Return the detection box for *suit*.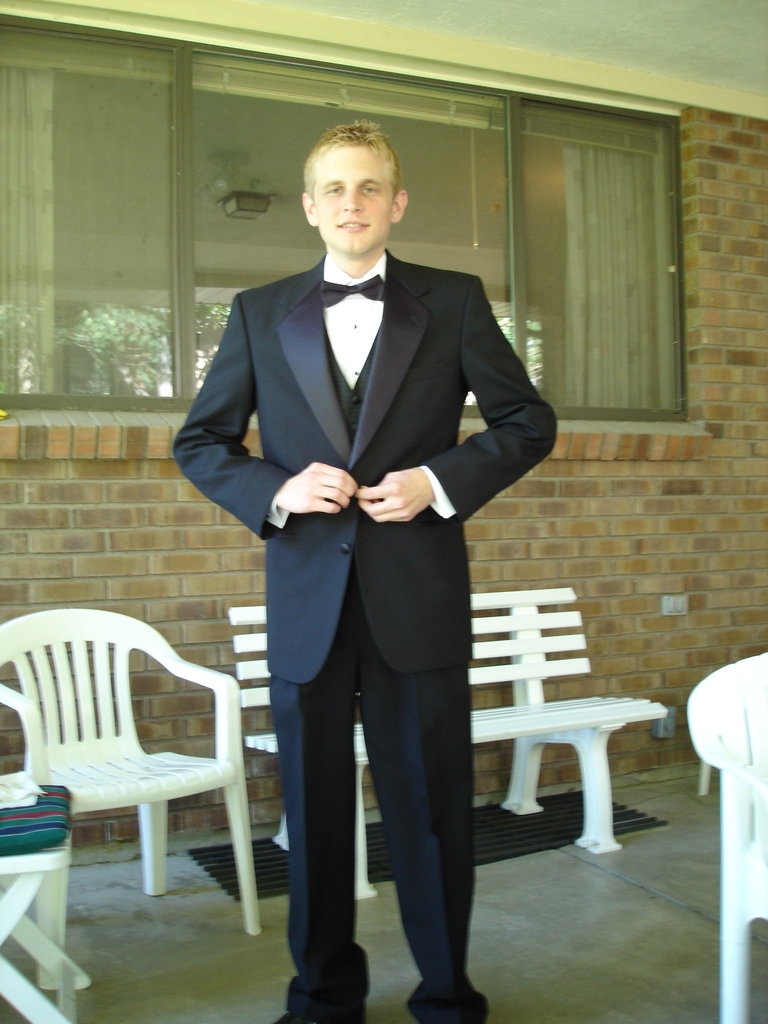
(213,188,525,999).
